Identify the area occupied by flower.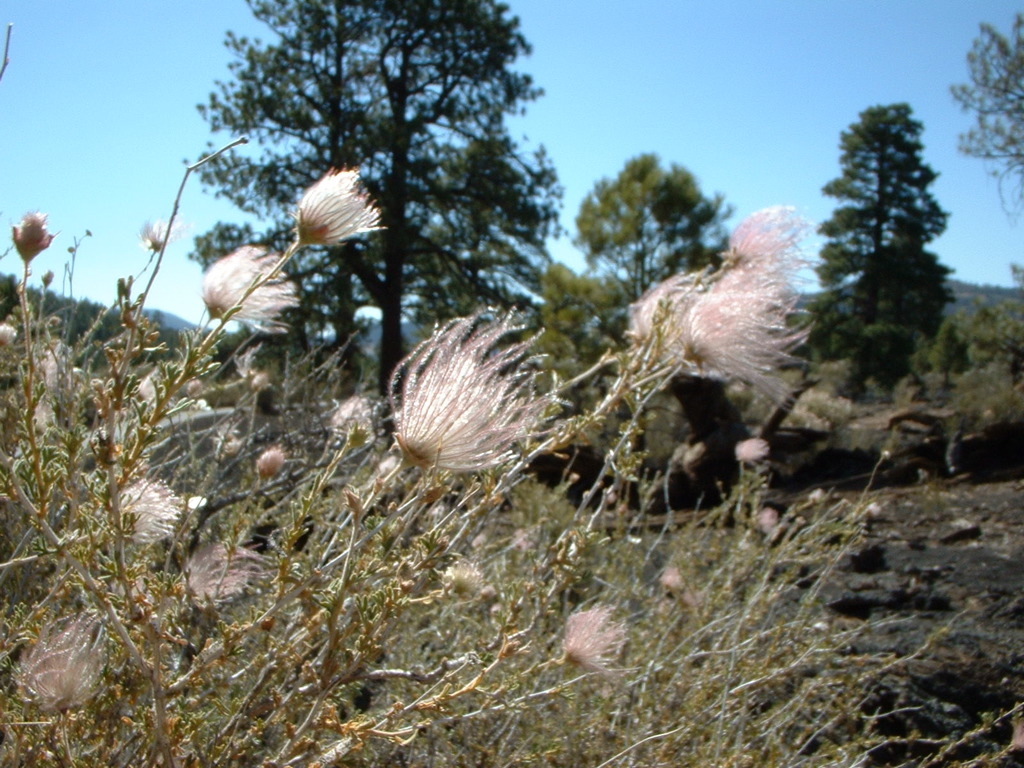
Area: 739 434 771 458.
